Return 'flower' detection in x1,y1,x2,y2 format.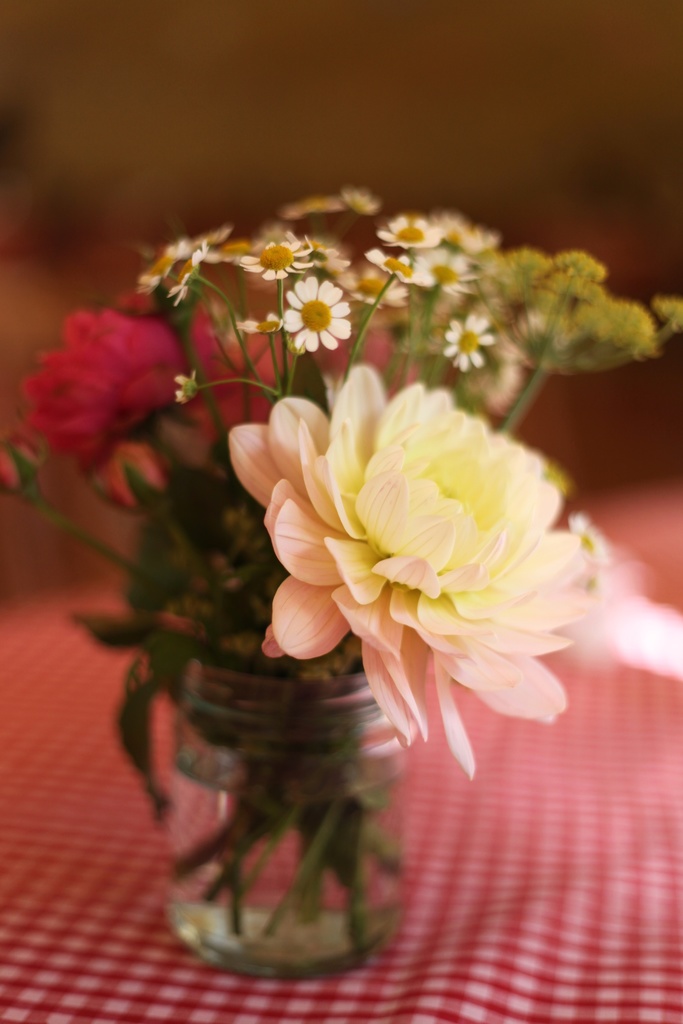
224,356,600,786.
